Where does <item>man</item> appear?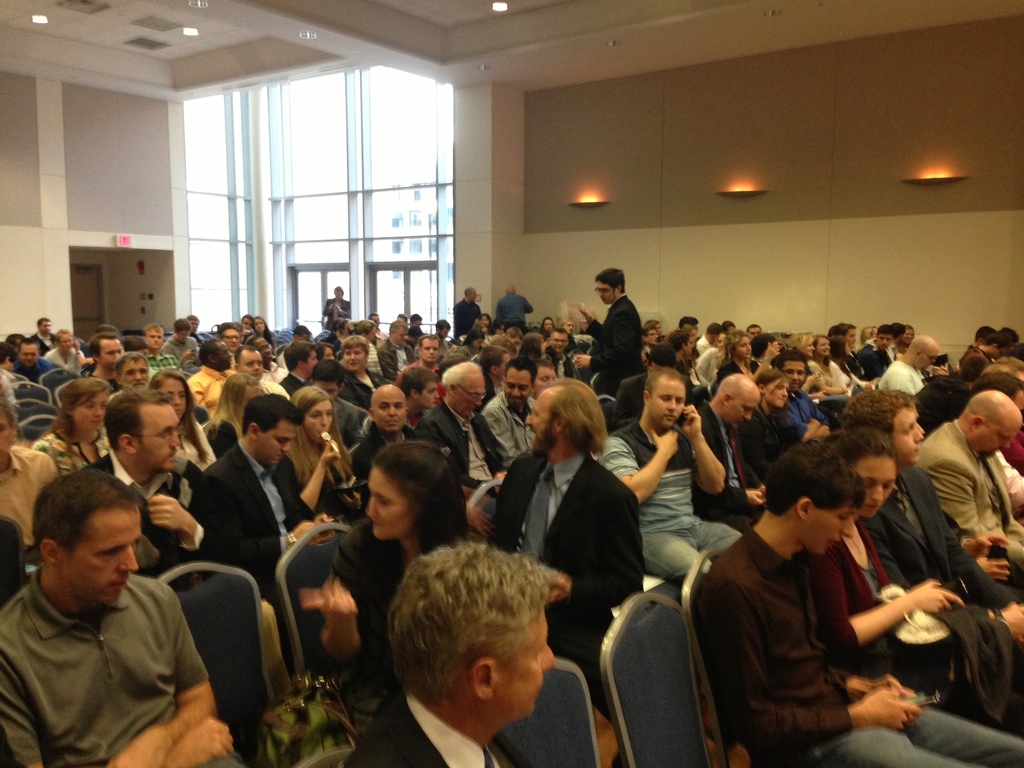
Appears at BBox(94, 324, 119, 333).
